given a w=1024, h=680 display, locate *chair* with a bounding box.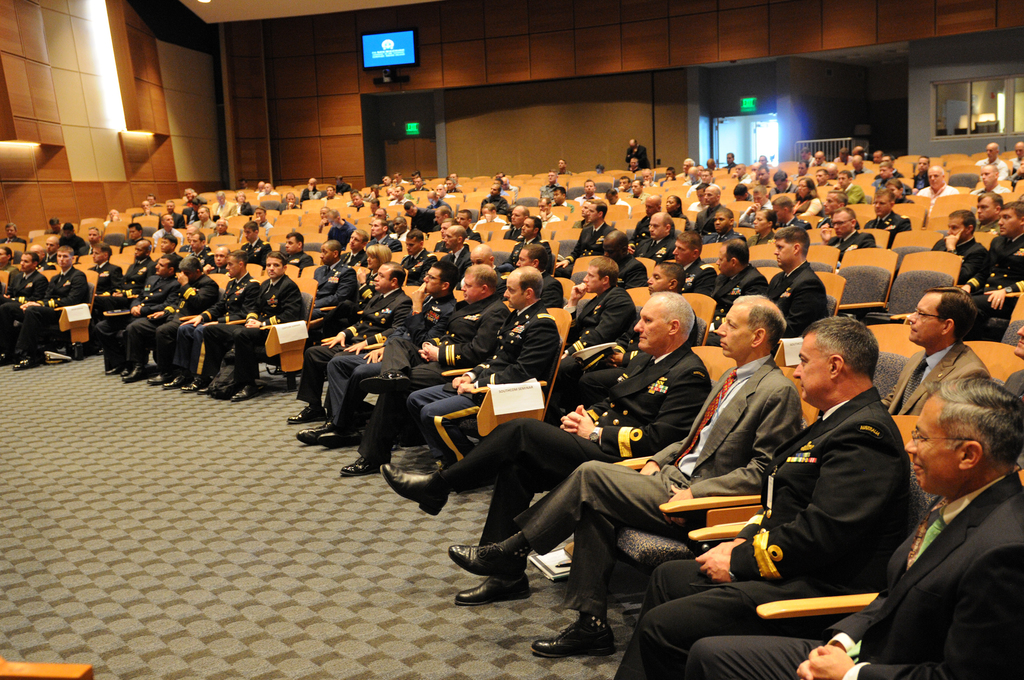
Located: (left=769, top=267, right=845, bottom=368).
